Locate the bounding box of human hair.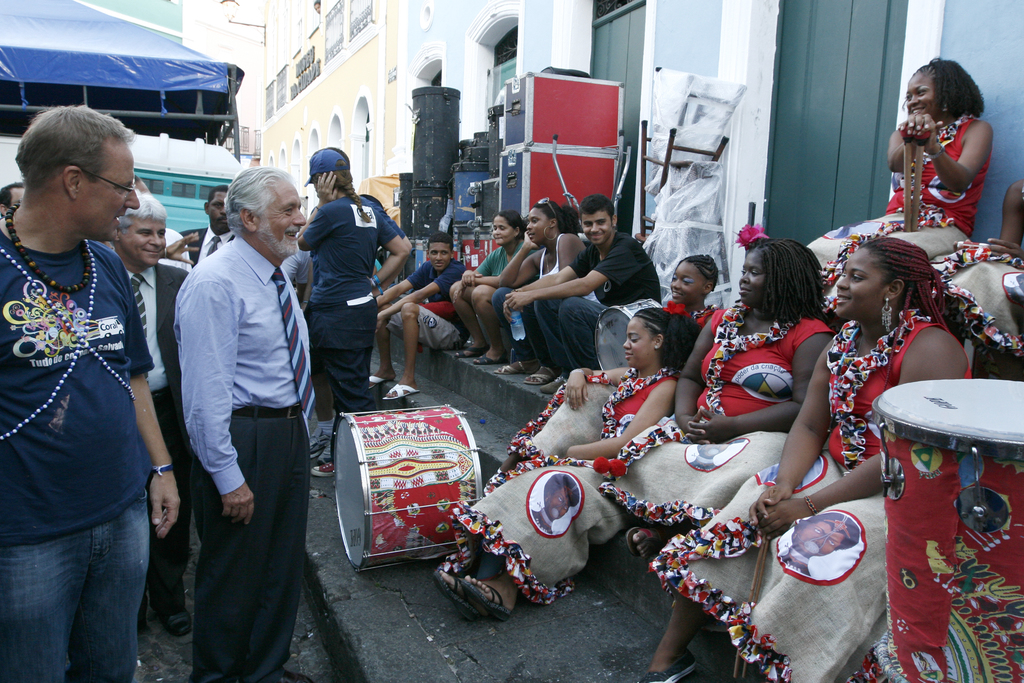
Bounding box: select_region(631, 307, 698, 375).
